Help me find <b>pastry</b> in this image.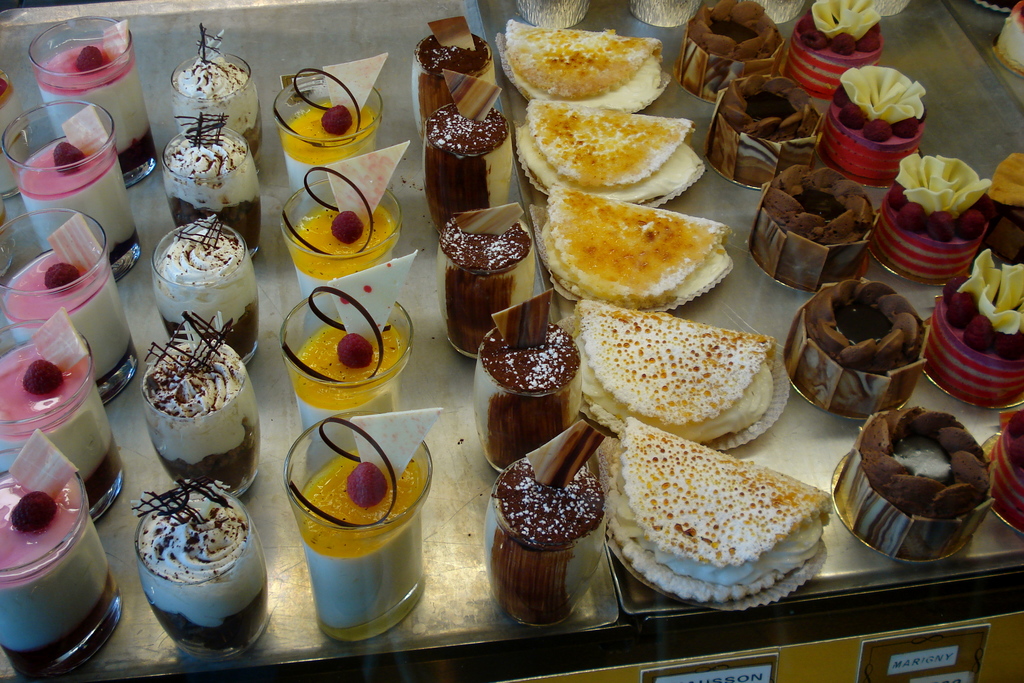
Found it: x1=163, y1=113, x2=260, y2=247.
